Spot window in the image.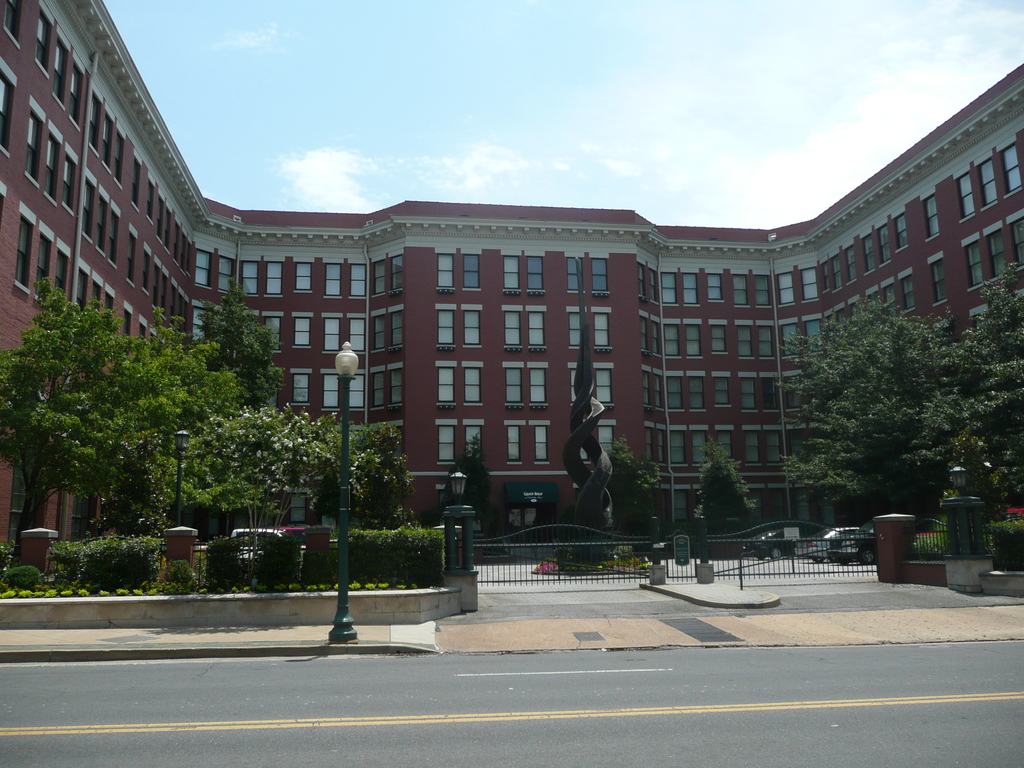
window found at (left=503, top=420, right=523, bottom=463).
